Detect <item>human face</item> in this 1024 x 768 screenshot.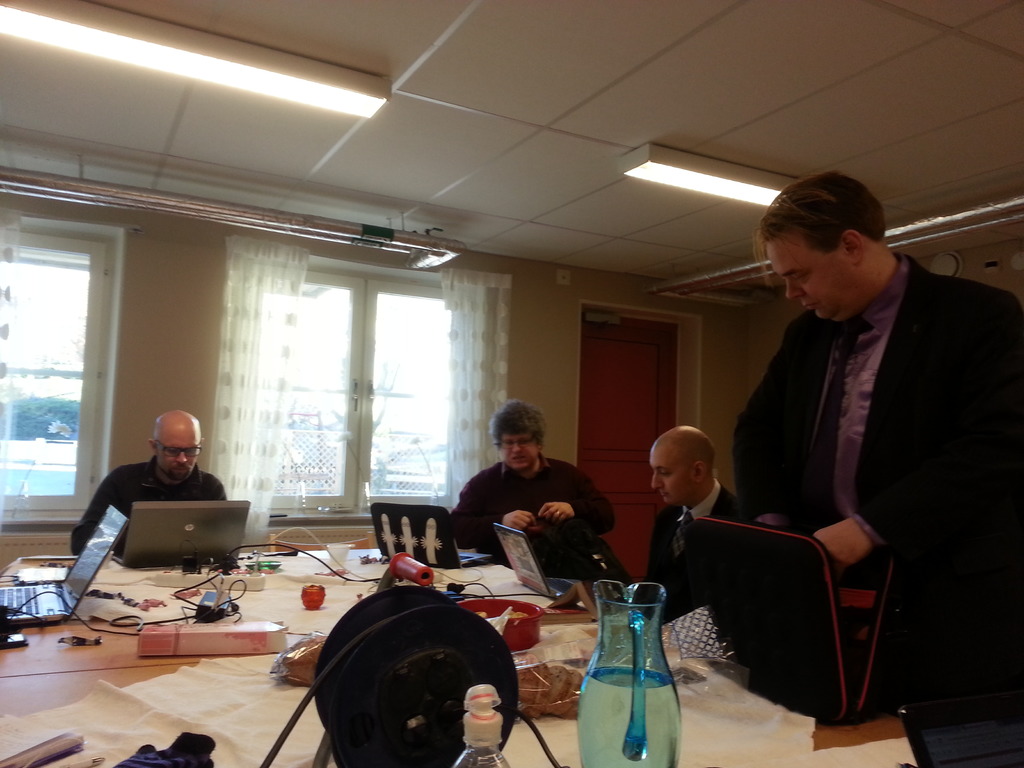
Detection: bbox=[498, 431, 539, 468].
